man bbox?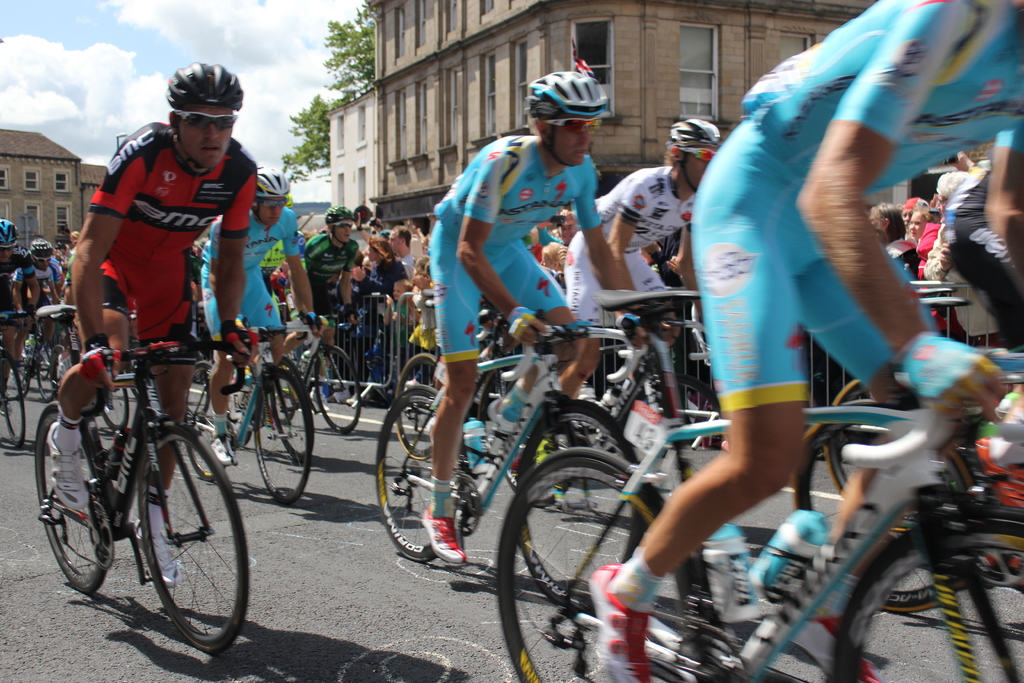
left=12, top=239, right=68, bottom=377
